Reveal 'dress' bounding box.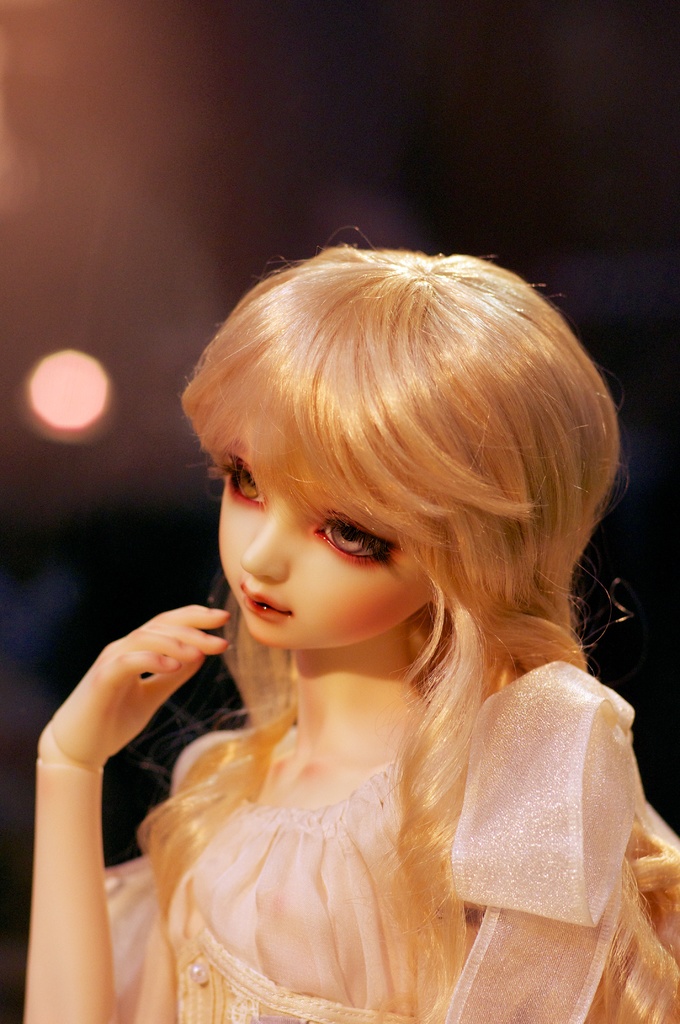
Revealed: bbox(99, 657, 631, 1023).
